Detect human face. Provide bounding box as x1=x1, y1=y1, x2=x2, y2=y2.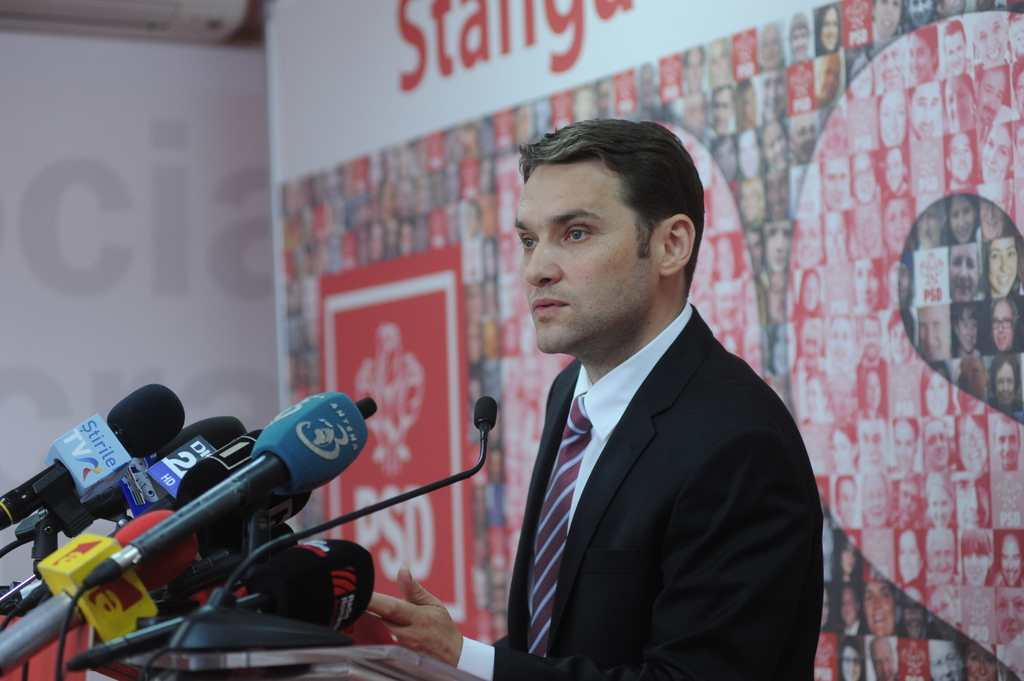
x1=1016, y1=125, x2=1023, y2=166.
